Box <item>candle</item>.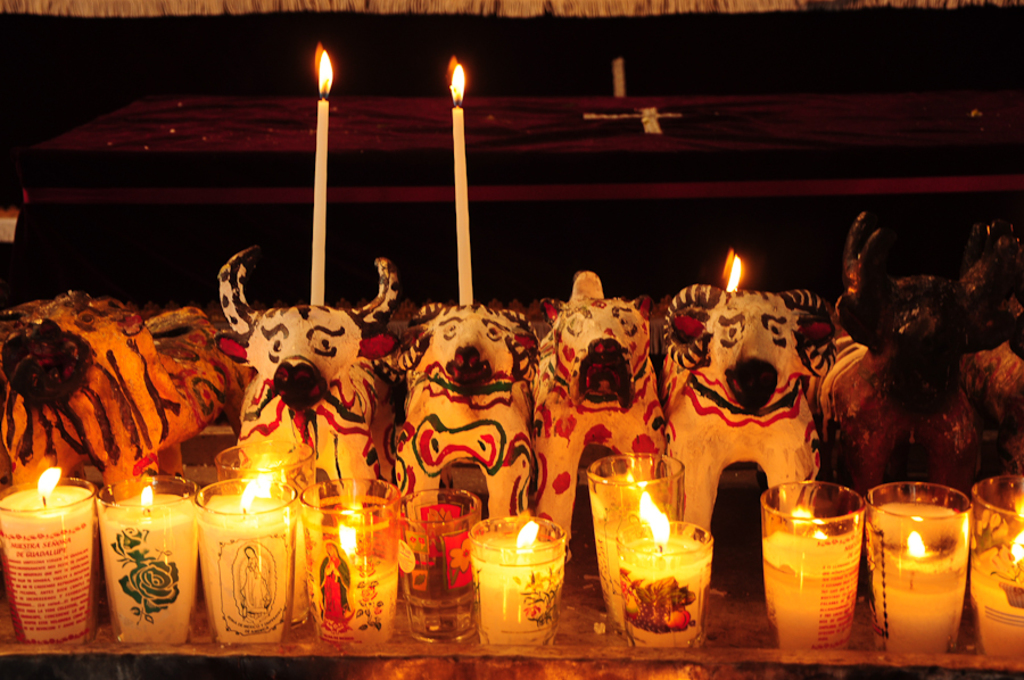
region(313, 519, 396, 658).
